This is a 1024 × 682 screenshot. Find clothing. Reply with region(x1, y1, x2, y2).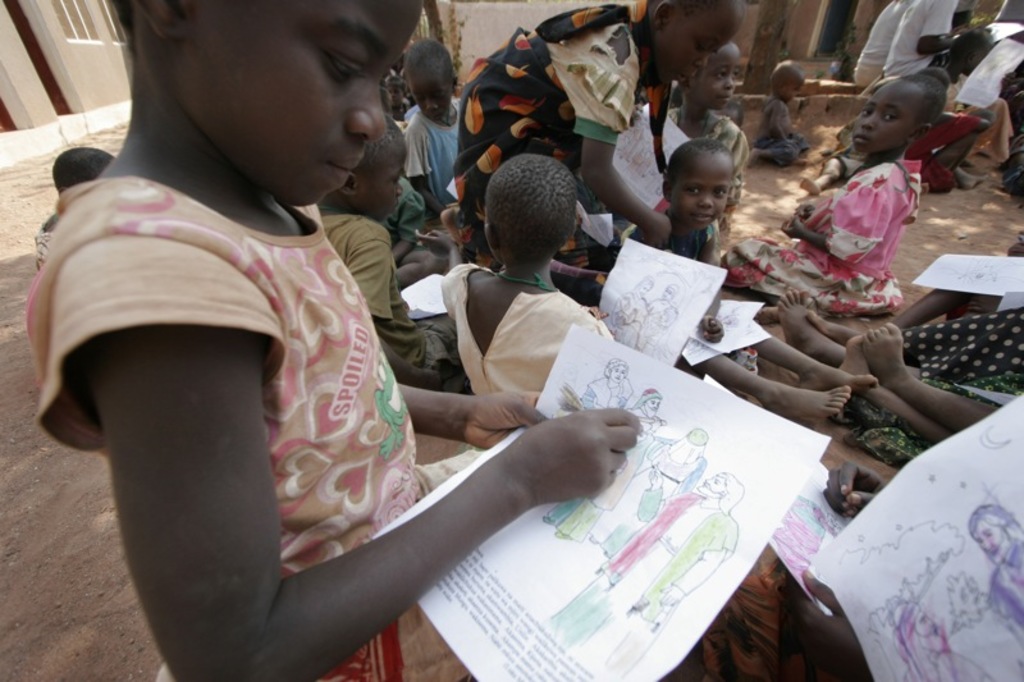
region(823, 51, 948, 147).
